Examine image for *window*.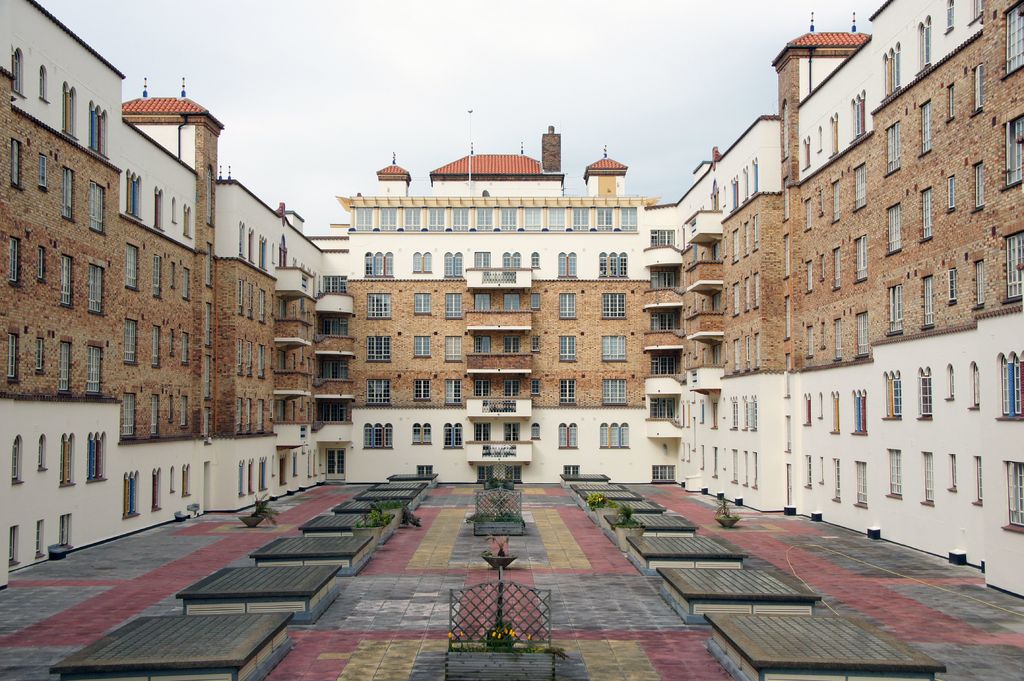
Examination result: <region>445, 256, 464, 277</region>.
